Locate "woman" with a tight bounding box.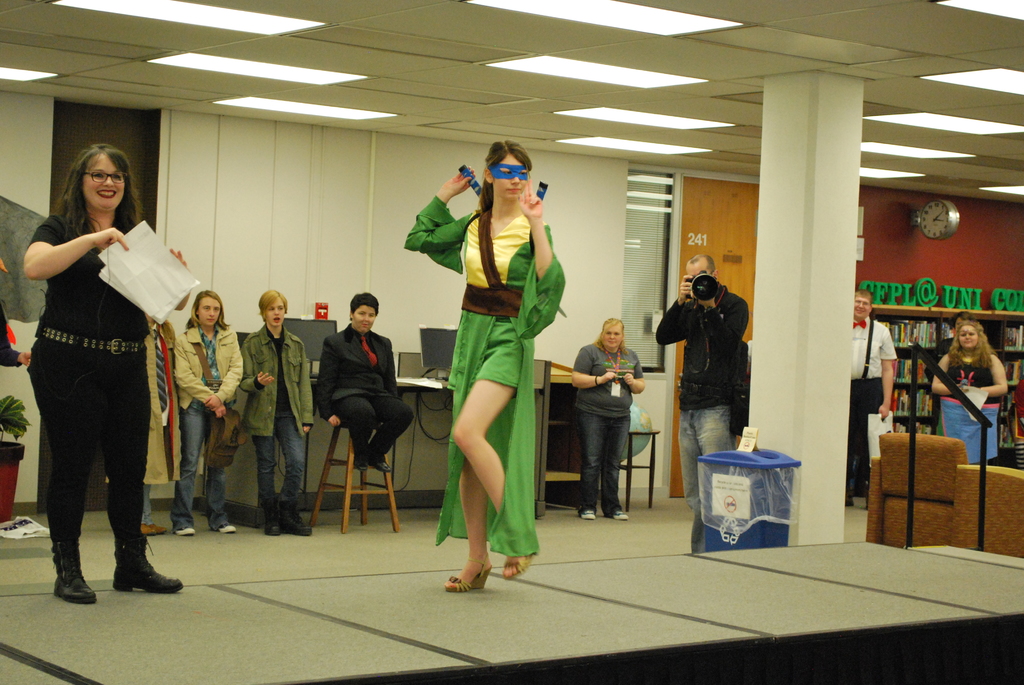
rect(163, 285, 246, 542).
